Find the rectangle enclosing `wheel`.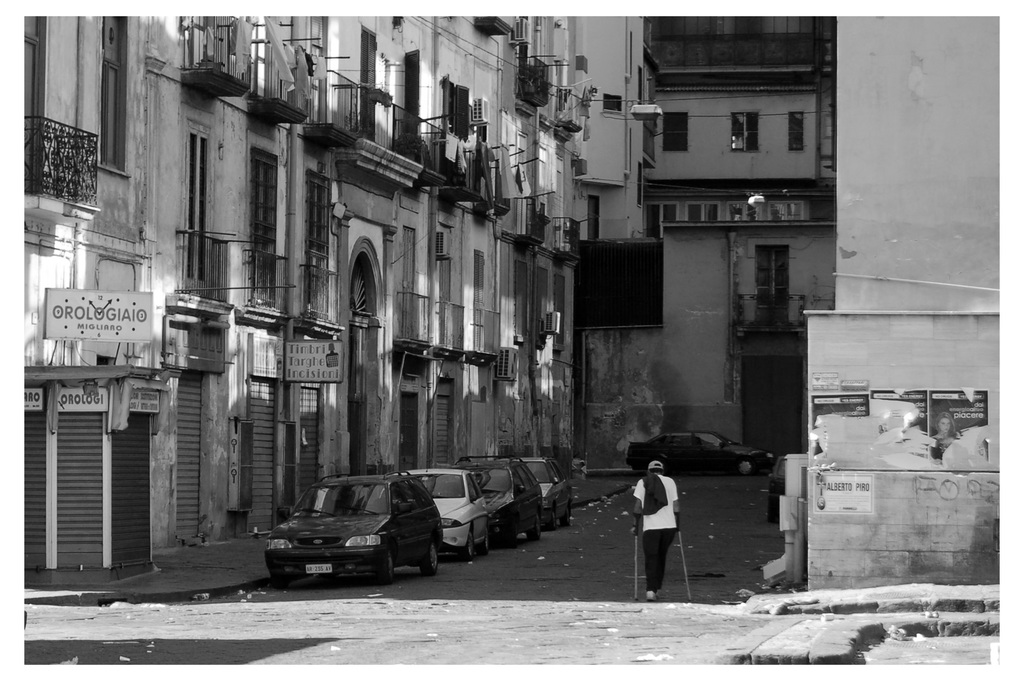
crop(460, 532, 474, 560).
